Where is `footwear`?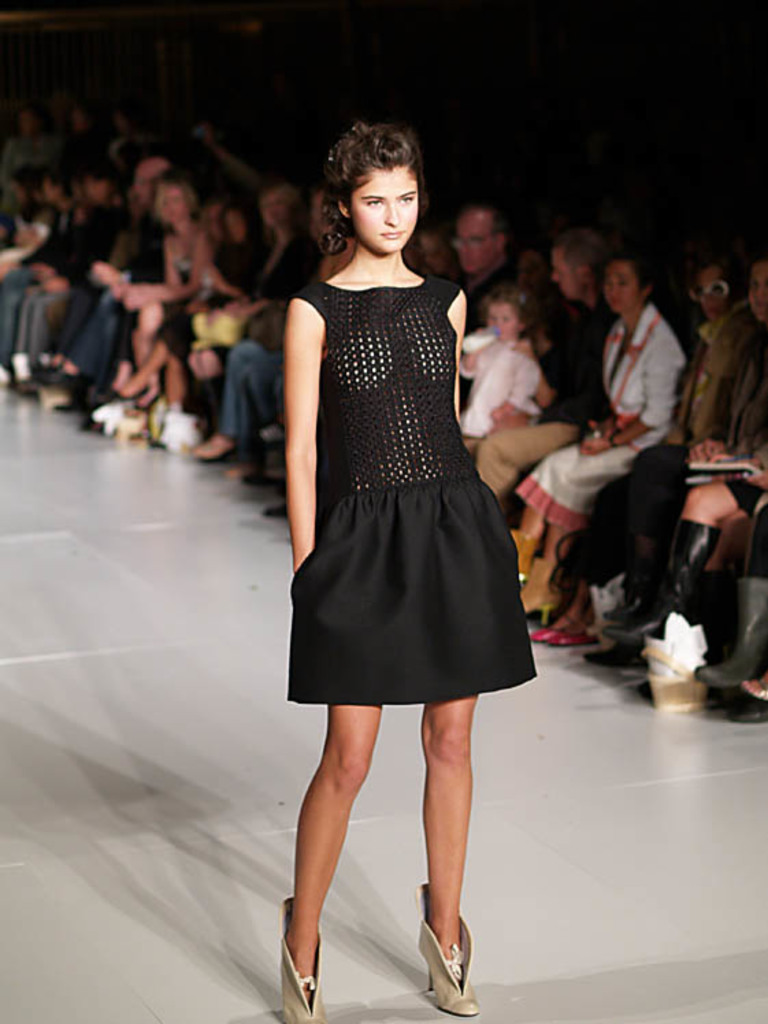
<bbox>517, 559, 561, 615</bbox>.
